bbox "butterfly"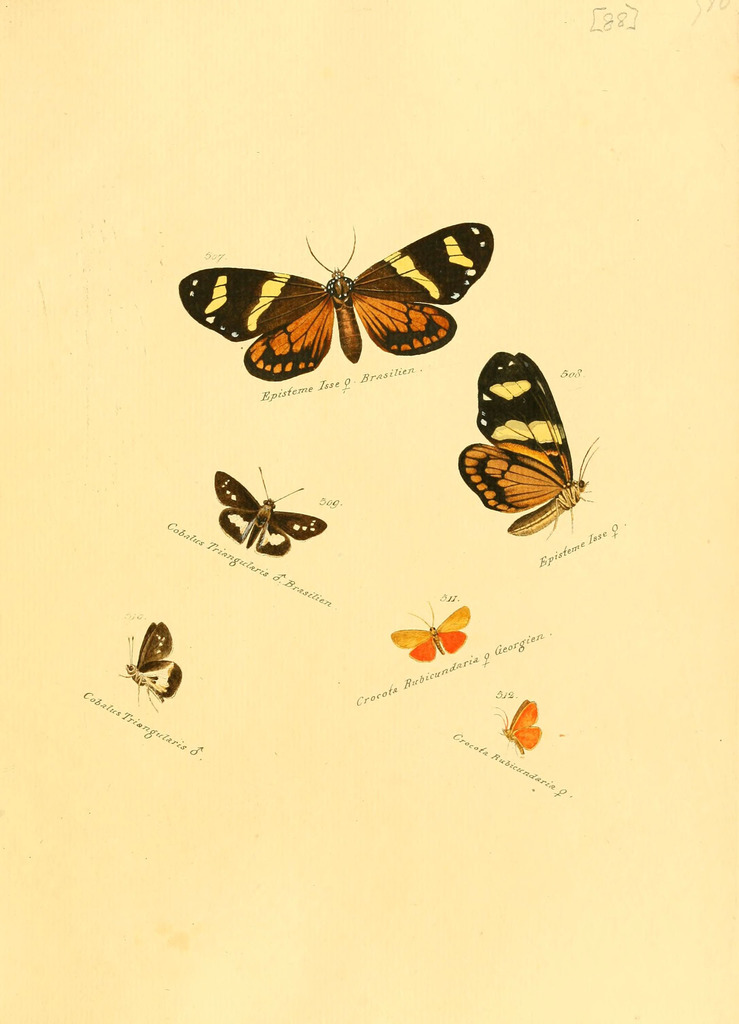
bbox=(450, 340, 605, 542)
